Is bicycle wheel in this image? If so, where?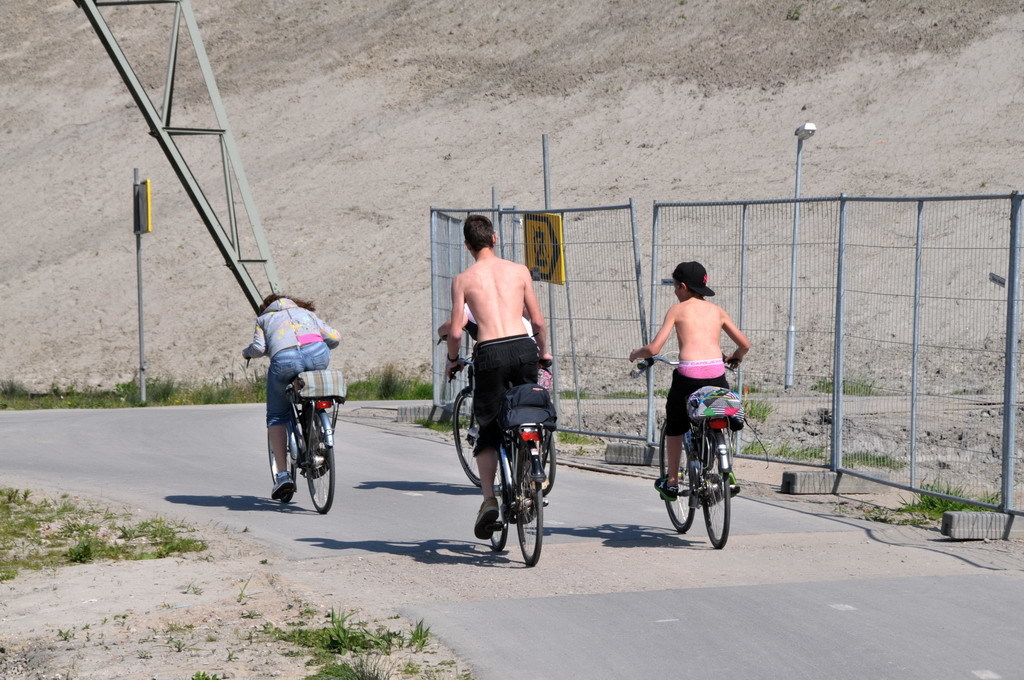
Yes, at x1=684, y1=444, x2=742, y2=548.
